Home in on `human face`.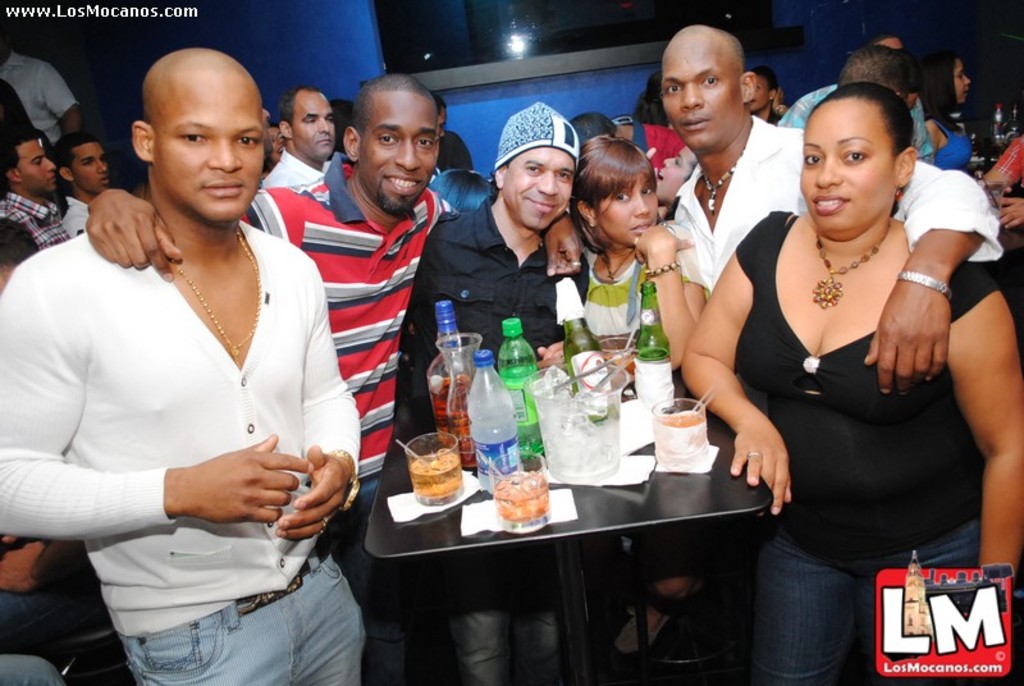
Homed in at x1=15, y1=141, x2=51, y2=192.
